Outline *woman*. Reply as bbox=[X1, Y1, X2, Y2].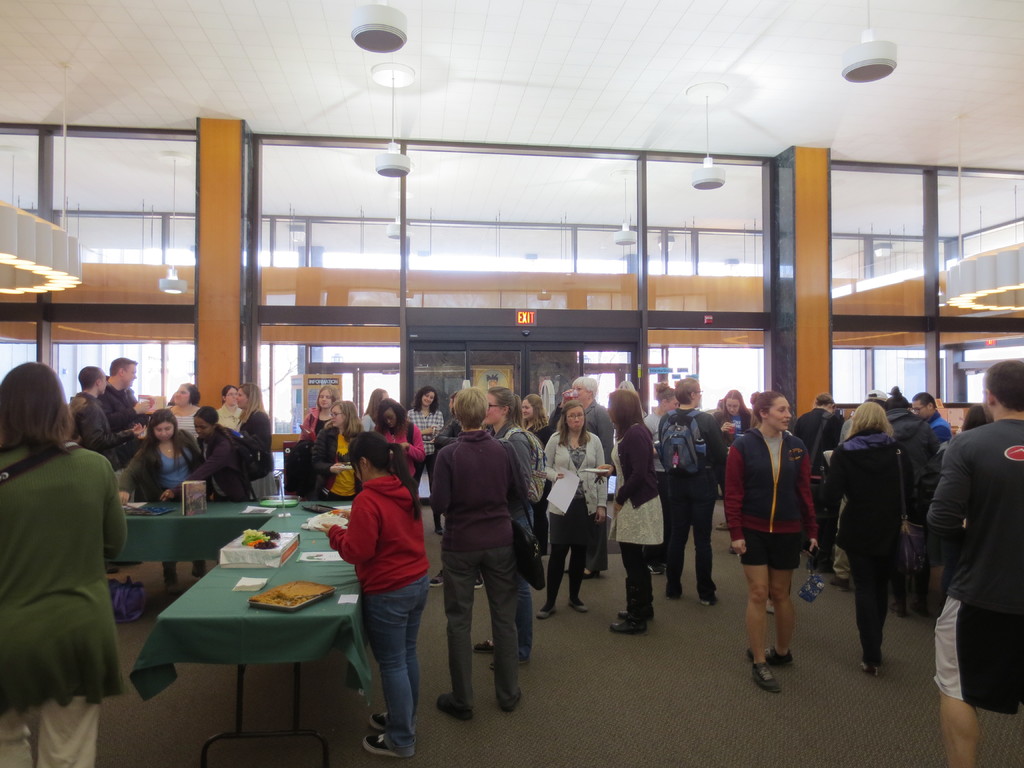
bbox=[644, 381, 682, 575].
